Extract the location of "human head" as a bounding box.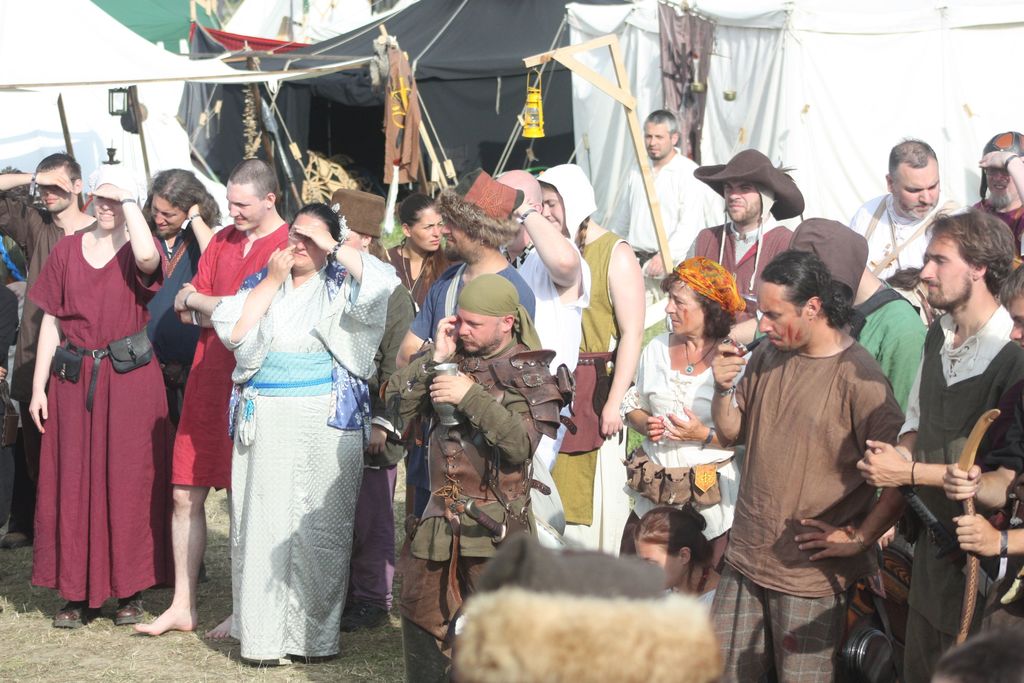
Rect(33, 150, 81, 213).
